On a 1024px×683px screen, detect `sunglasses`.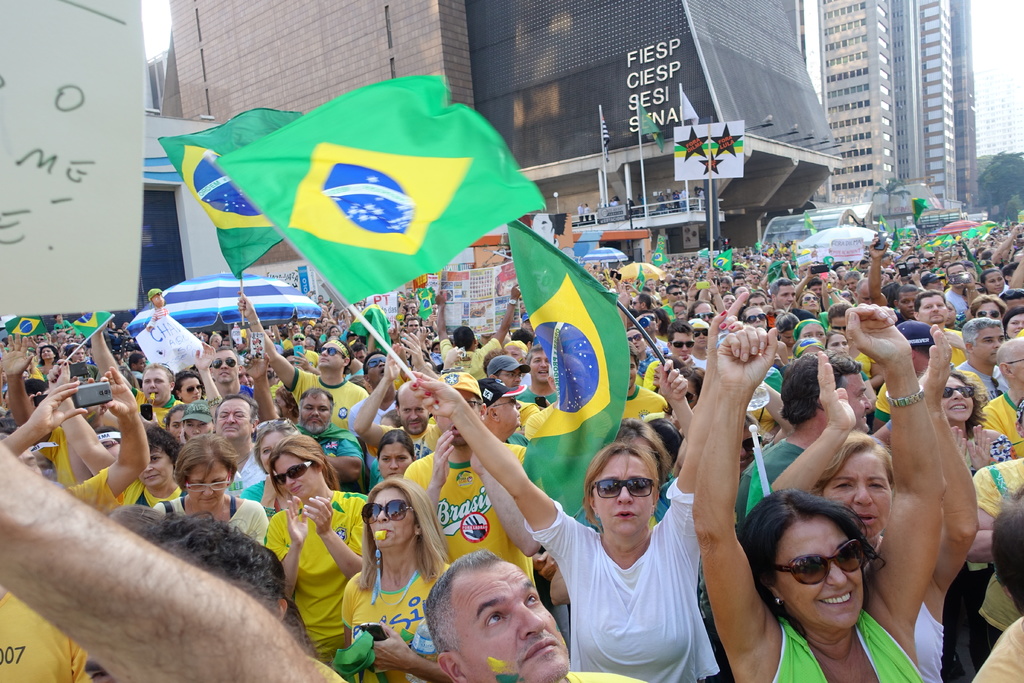
[x1=684, y1=391, x2=695, y2=401].
